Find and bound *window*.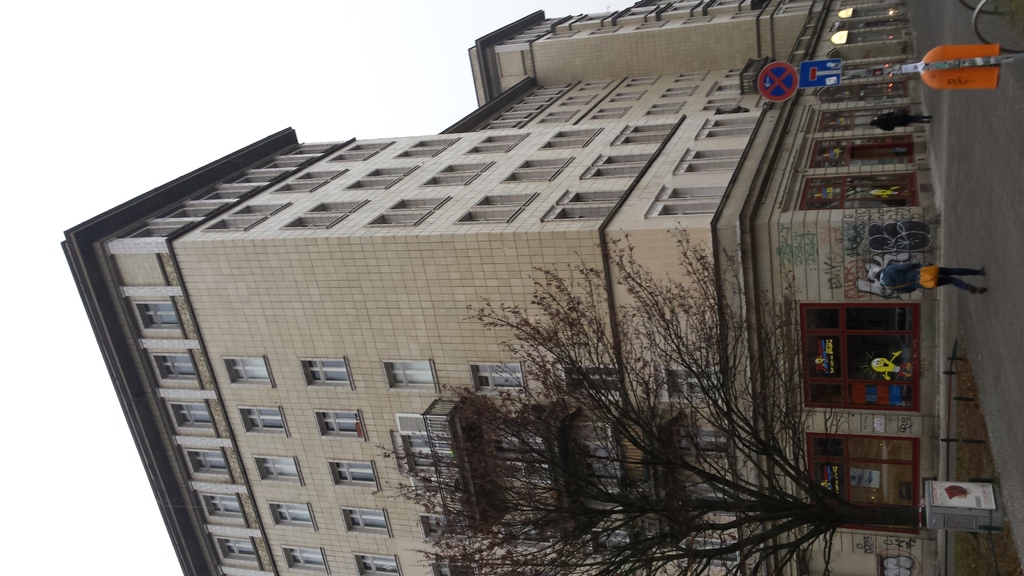
Bound: x1=287 y1=548 x2=323 y2=571.
